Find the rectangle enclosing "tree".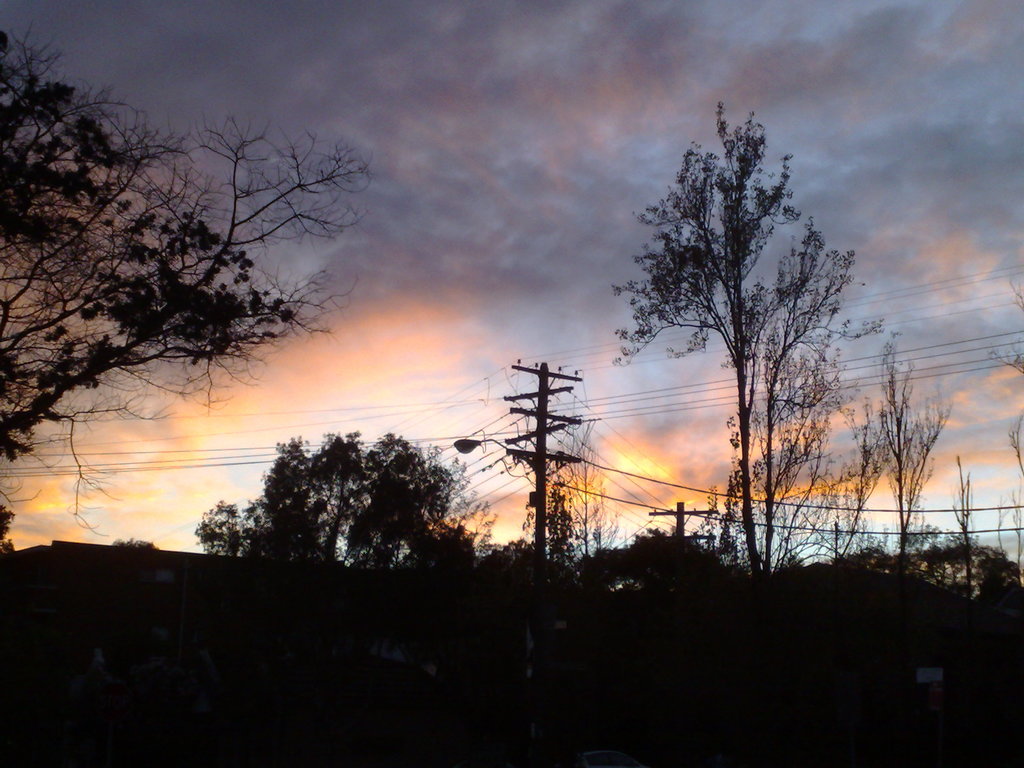
x1=191, y1=404, x2=538, y2=582.
